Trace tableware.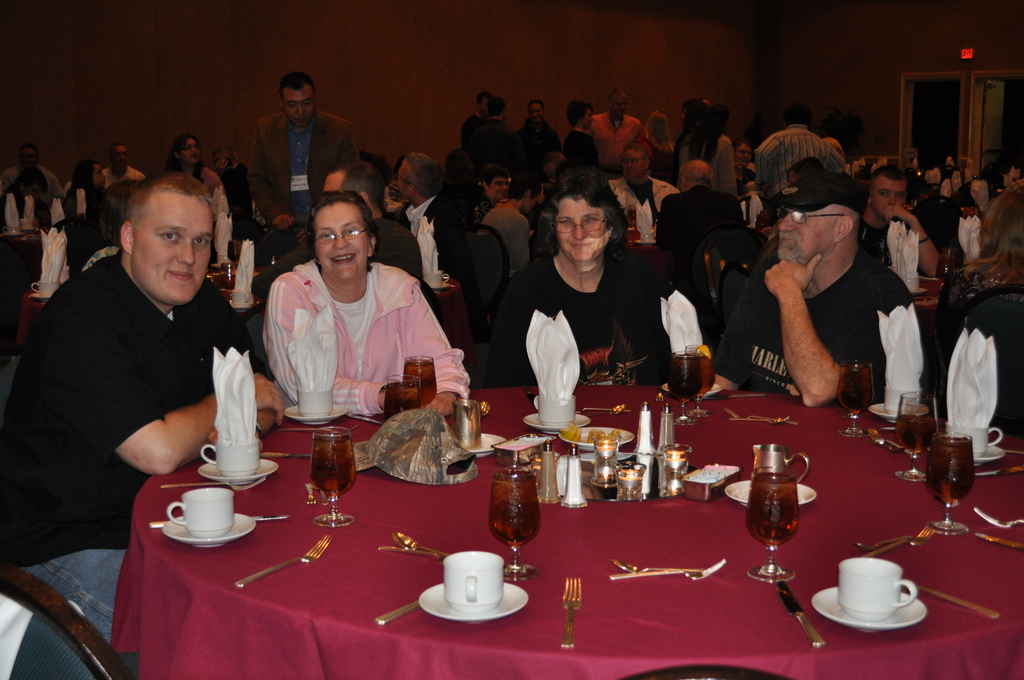
Traced to [left=634, top=399, right=655, bottom=458].
